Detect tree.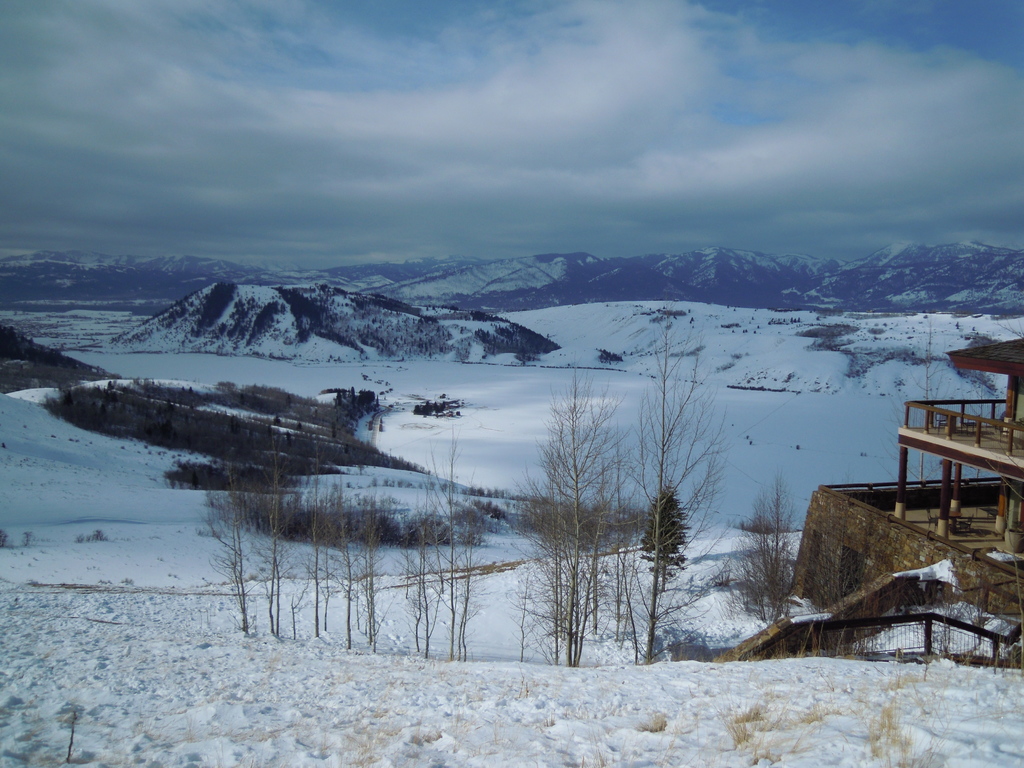
Detected at (401, 420, 472, 649).
